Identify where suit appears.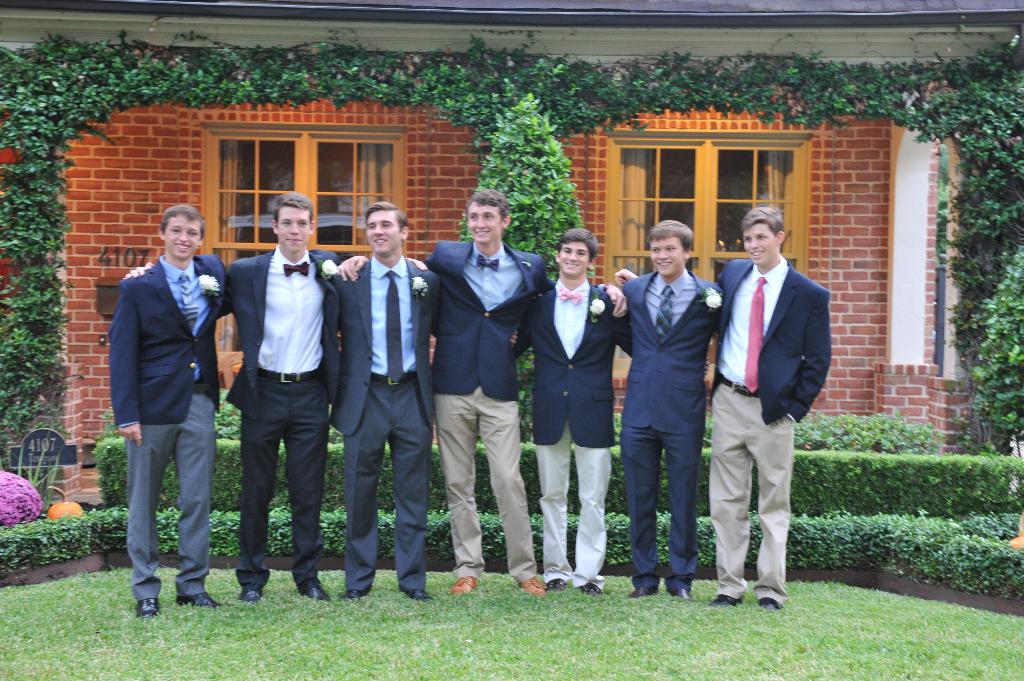
Appears at 417:237:609:582.
